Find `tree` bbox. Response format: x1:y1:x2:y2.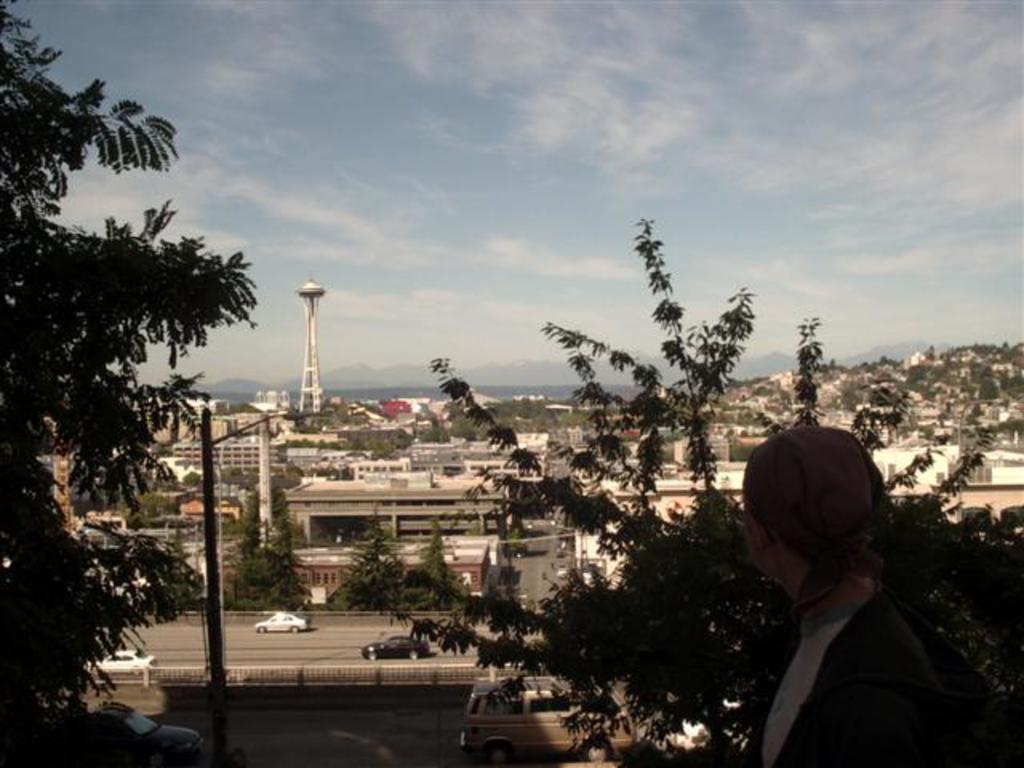
221:475:315:616.
